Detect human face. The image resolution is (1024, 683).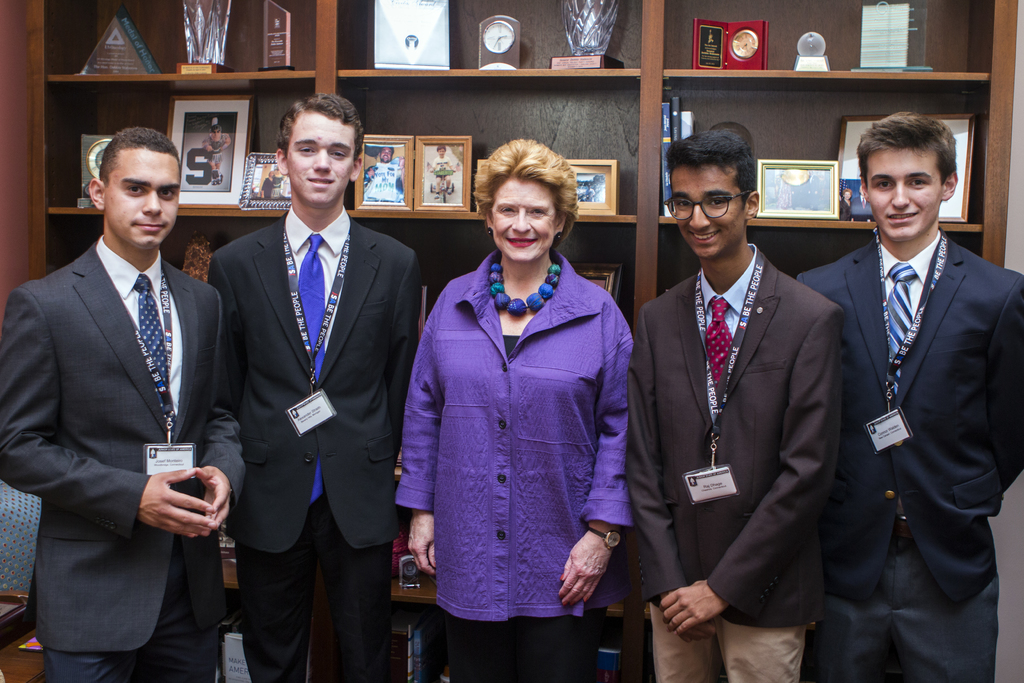
BBox(665, 161, 750, 258).
